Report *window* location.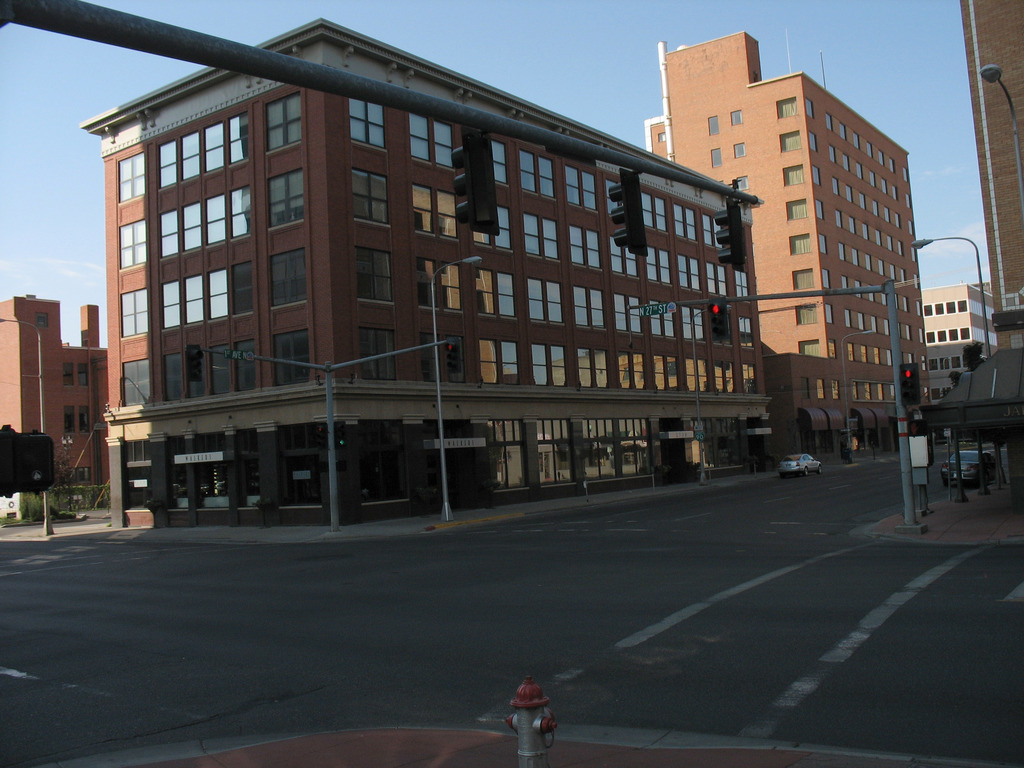
Report: (881, 292, 884, 303).
